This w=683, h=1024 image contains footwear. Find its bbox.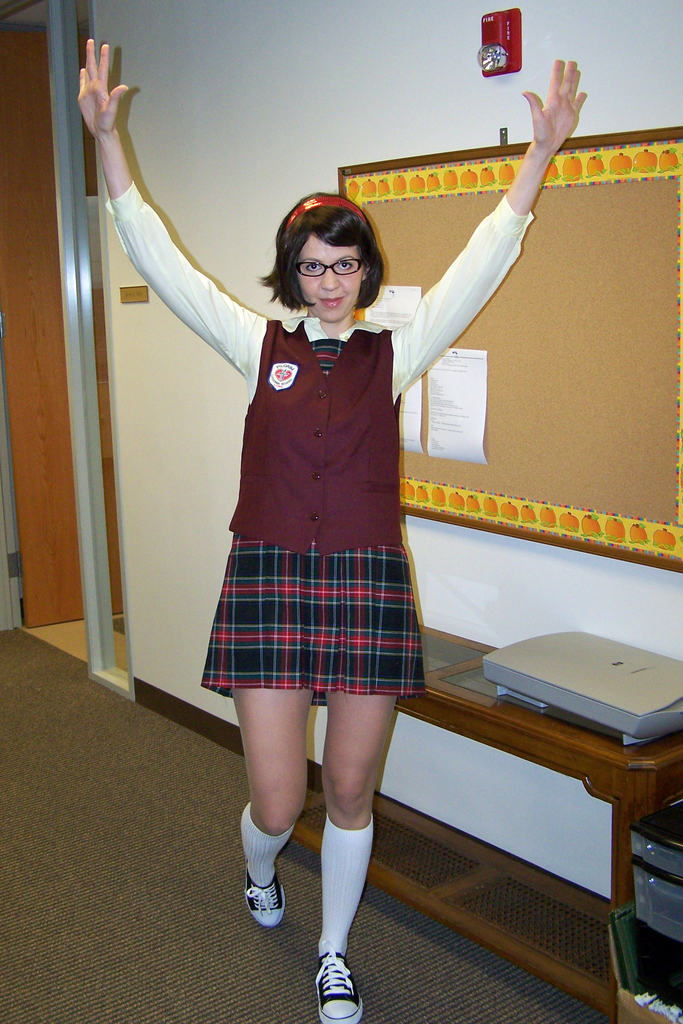
pyautogui.locateOnScreen(248, 872, 284, 926).
